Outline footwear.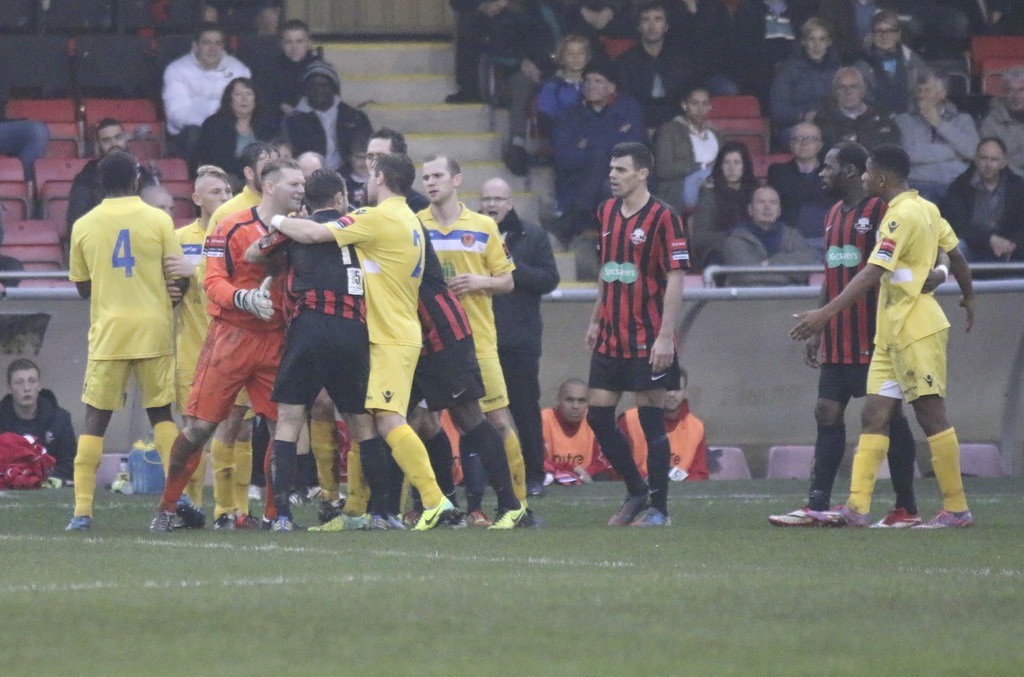
Outline: bbox=[270, 517, 296, 531].
